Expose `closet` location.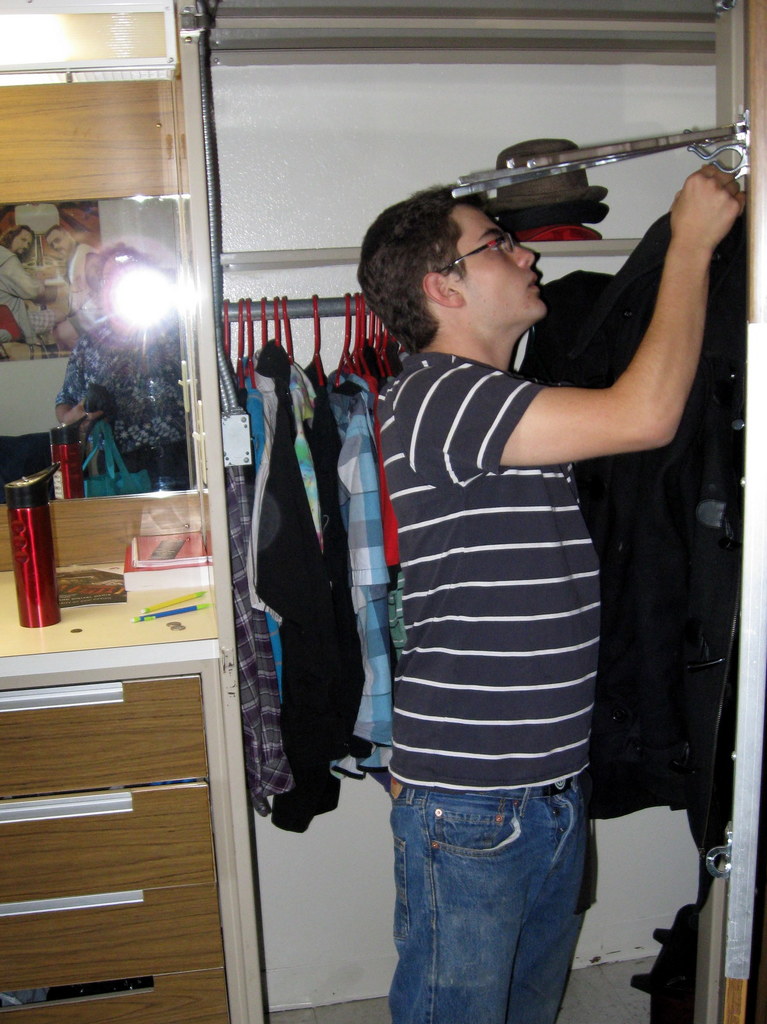
Exposed at (left=207, top=297, right=414, bottom=836).
